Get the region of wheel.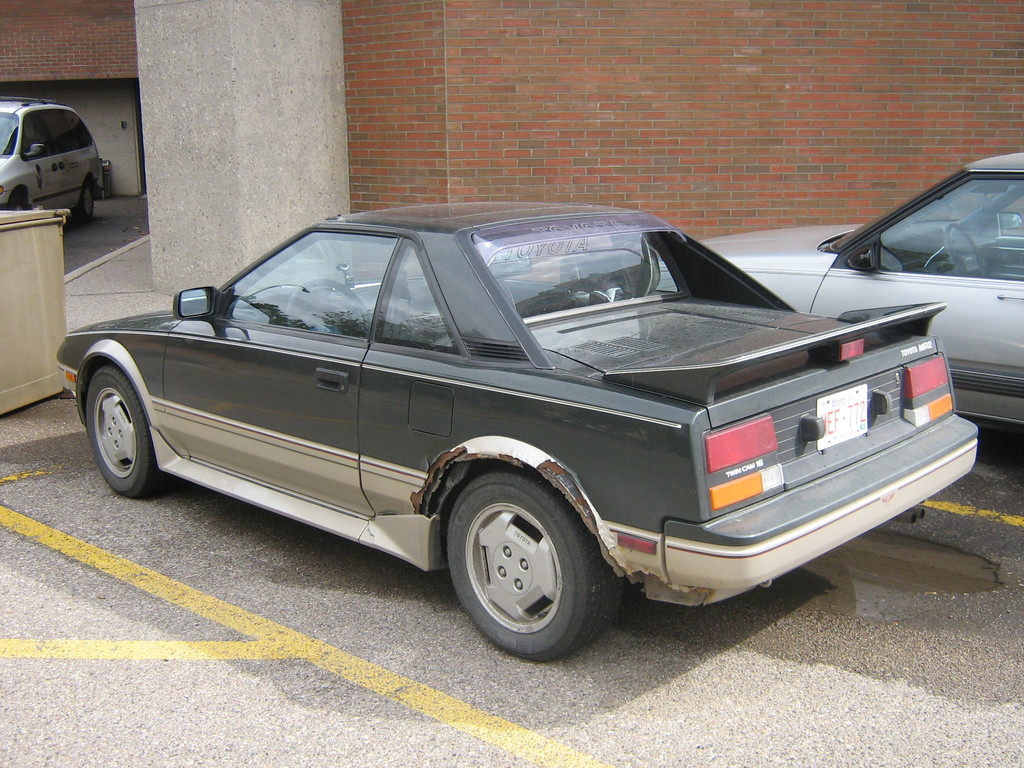
region(88, 362, 159, 493).
